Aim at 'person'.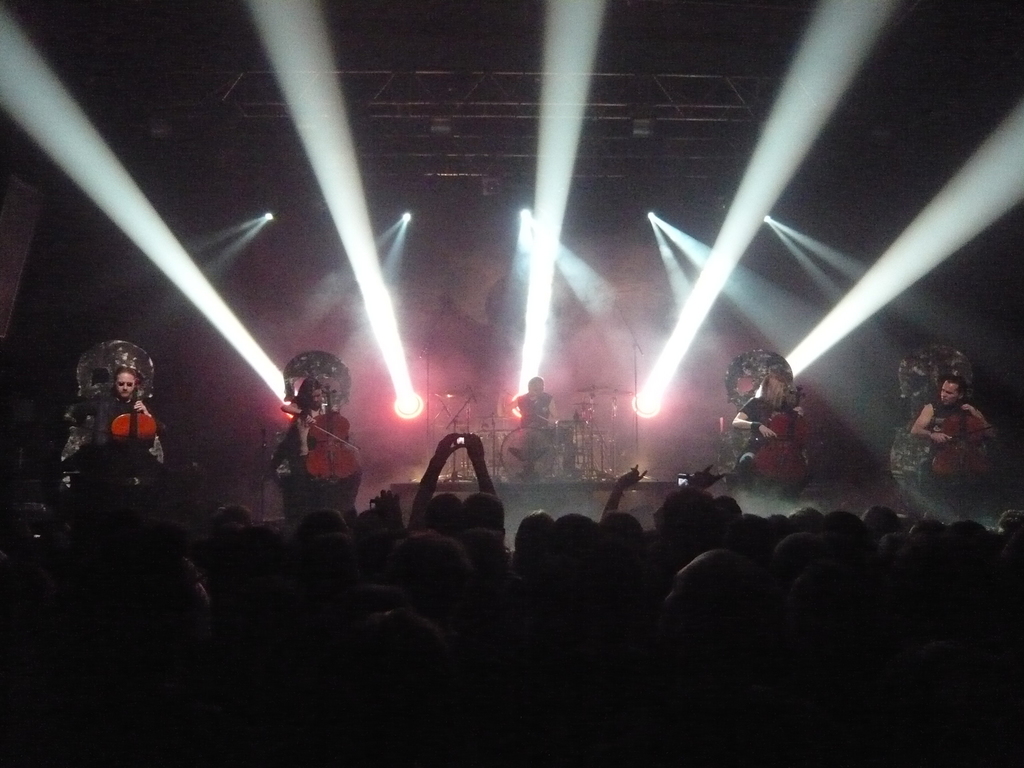
Aimed at Rect(511, 375, 570, 478).
